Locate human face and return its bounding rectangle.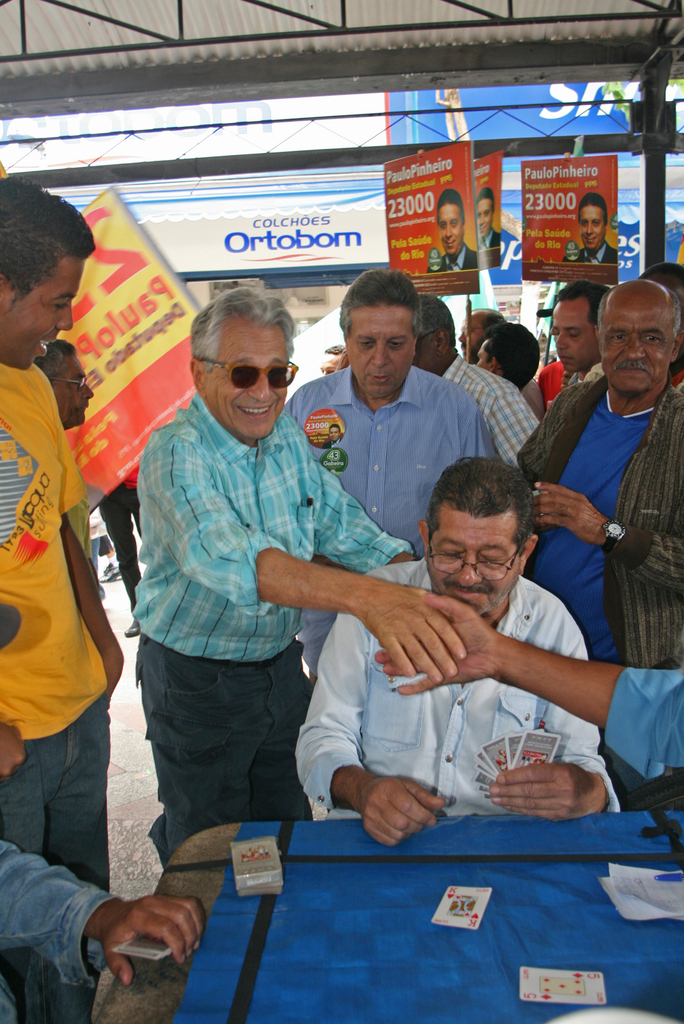
<region>429, 496, 519, 614</region>.
